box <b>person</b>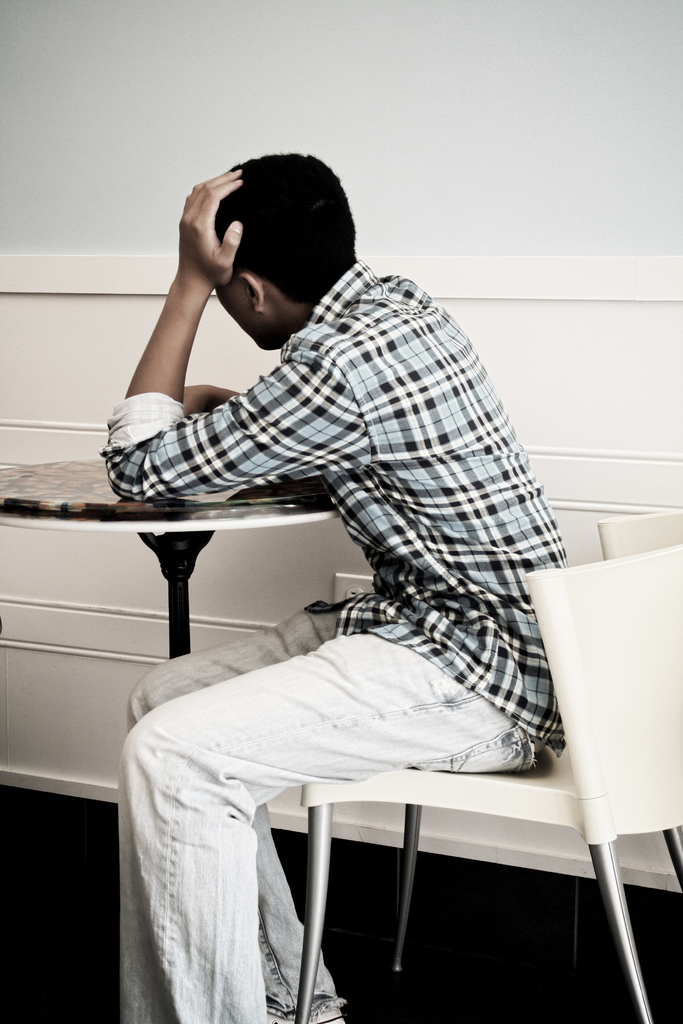
113, 154, 586, 944
